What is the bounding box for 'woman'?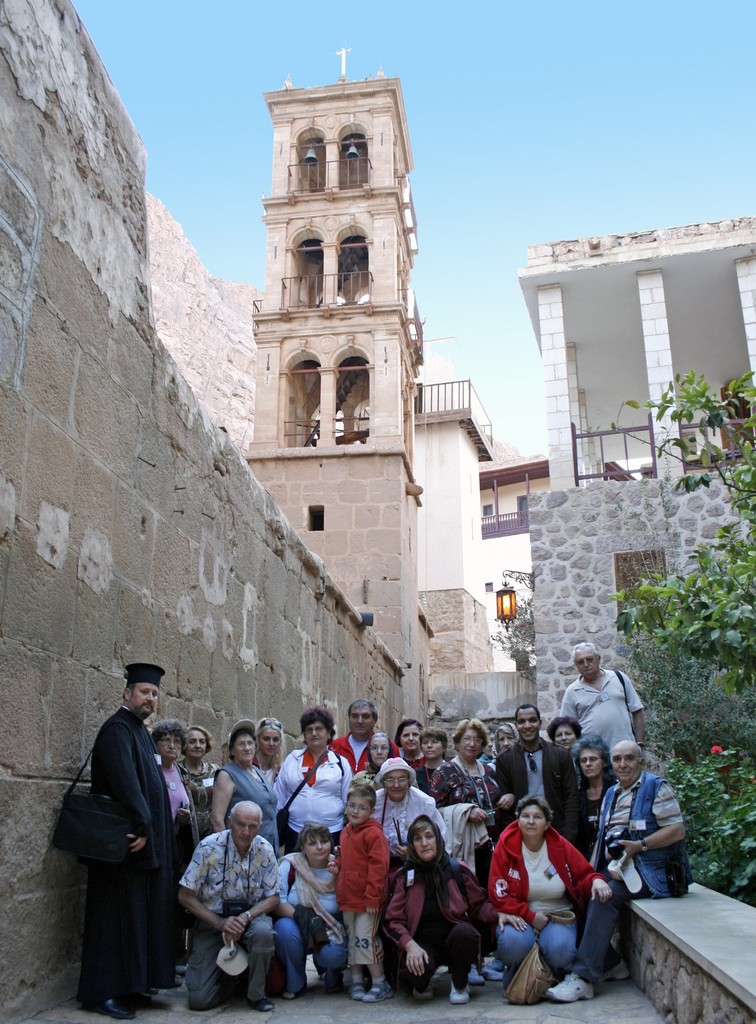
(251, 717, 282, 801).
